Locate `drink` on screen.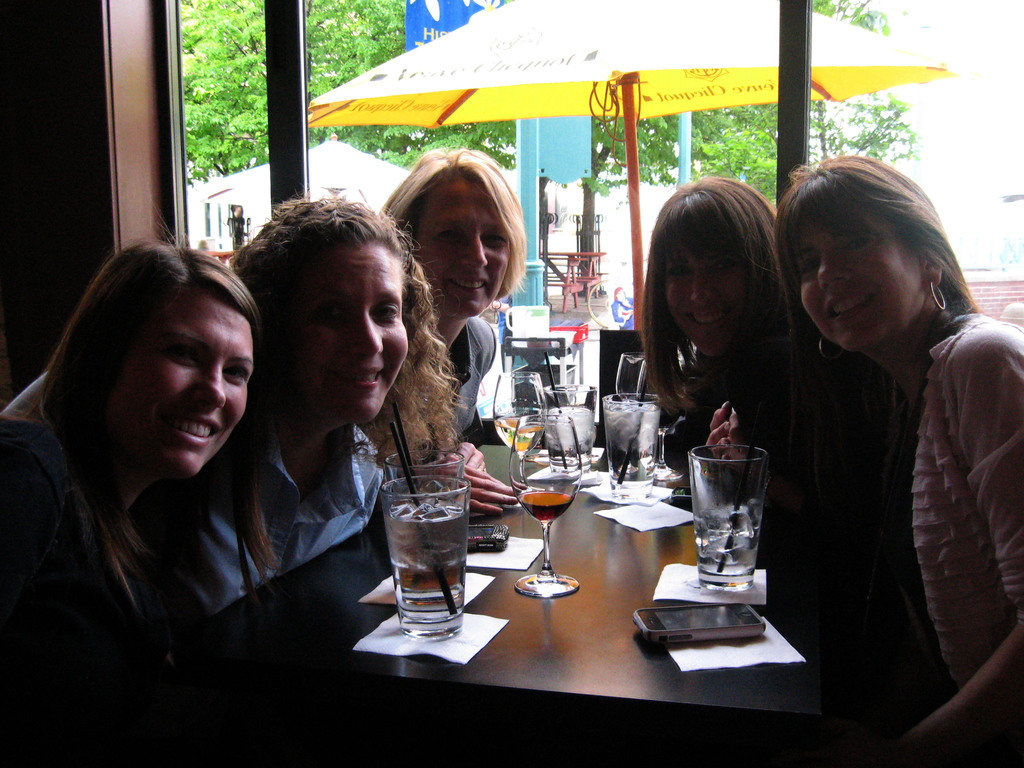
On screen at 512:494:573:520.
